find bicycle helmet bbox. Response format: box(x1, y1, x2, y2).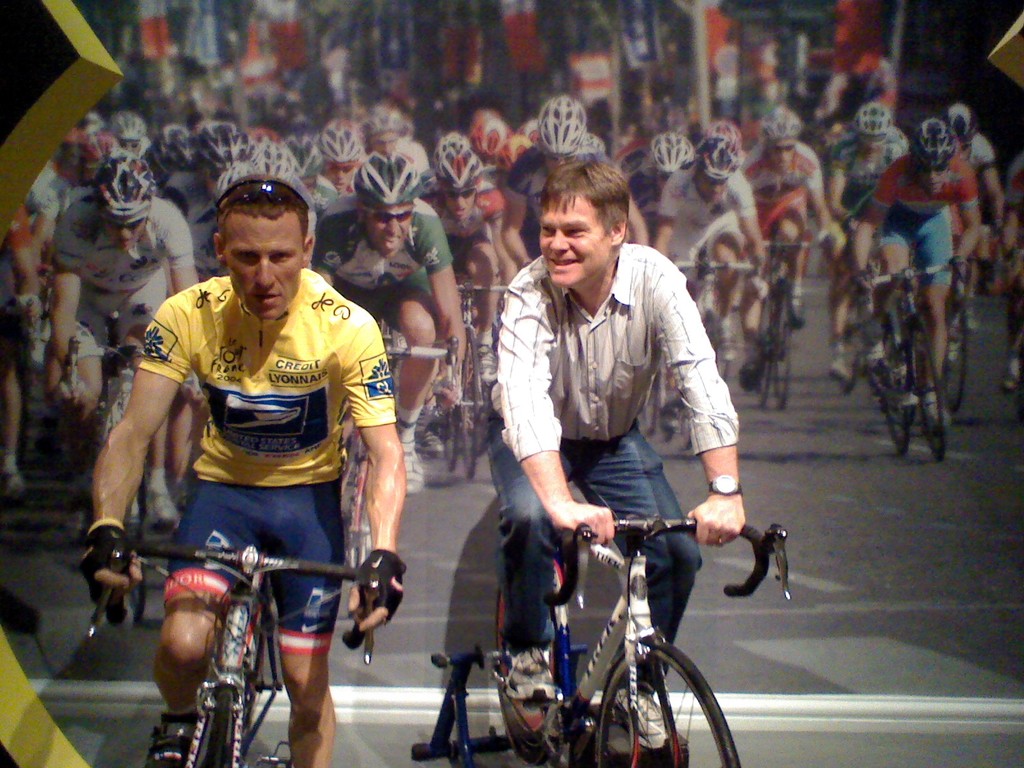
box(541, 93, 582, 154).
